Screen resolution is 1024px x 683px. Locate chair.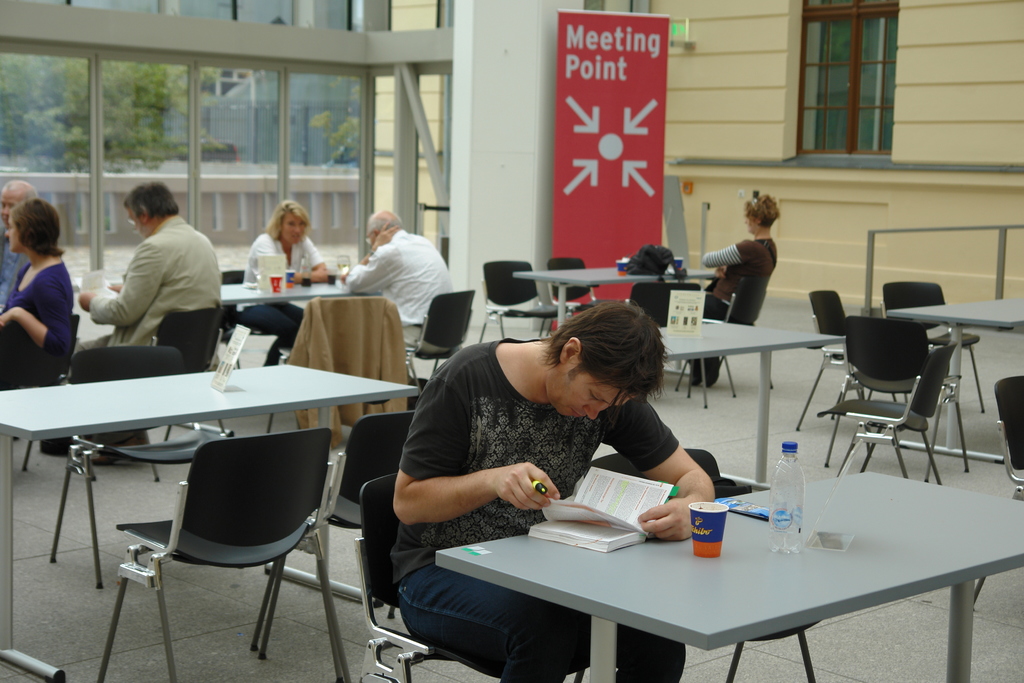
bbox=[541, 256, 602, 341].
